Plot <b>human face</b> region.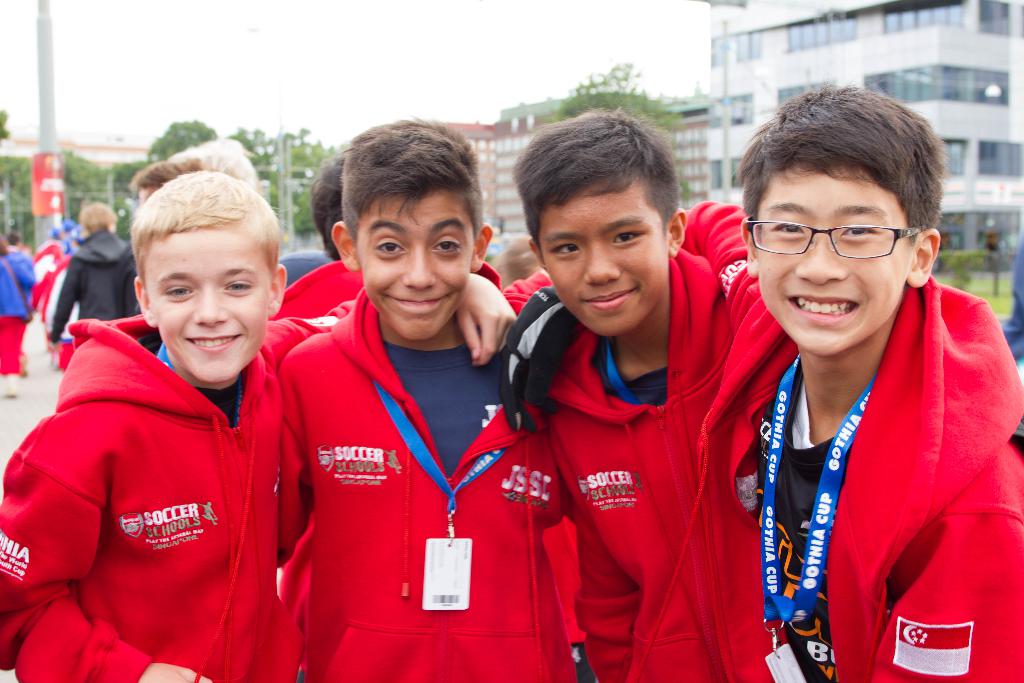
Plotted at select_region(538, 176, 668, 336).
